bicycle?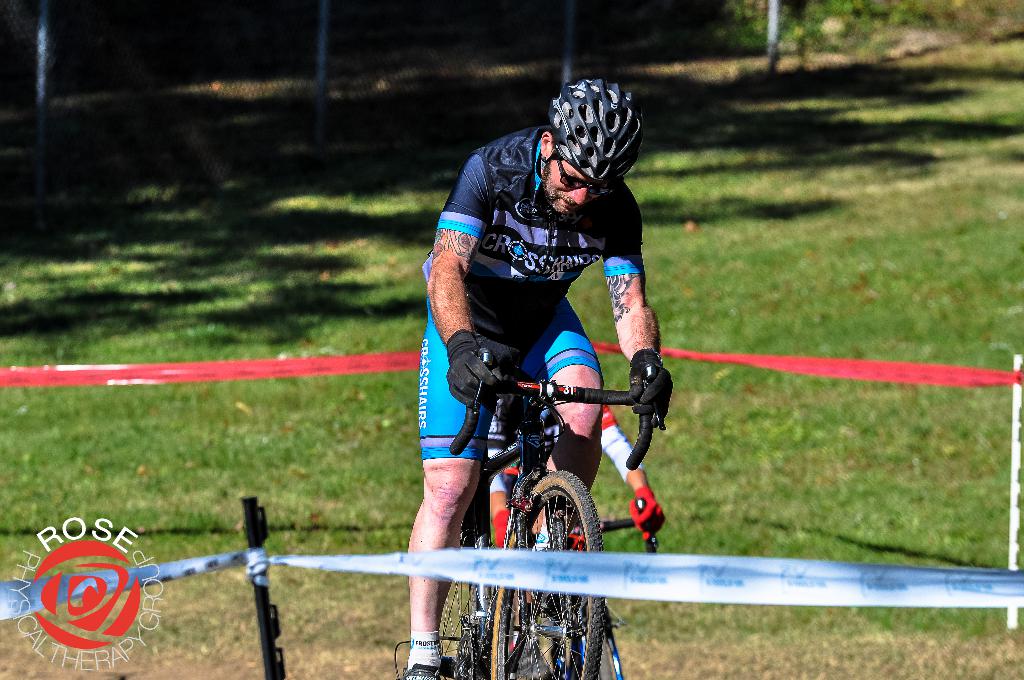
{"x1": 497, "y1": 501, "x2": 660, "y2": 679}
